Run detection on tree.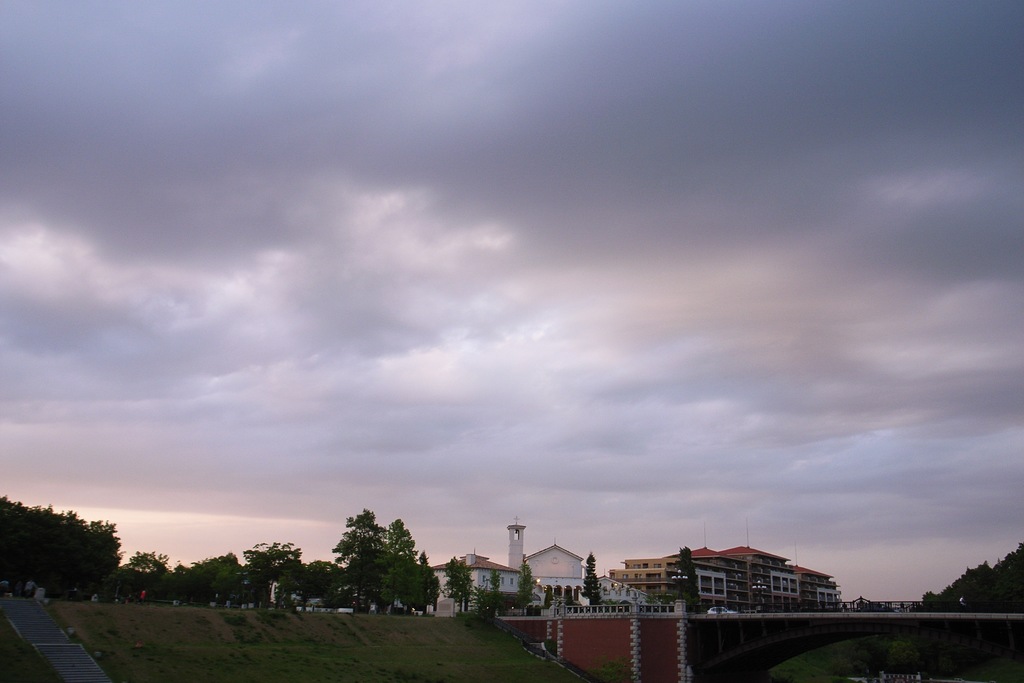
Result: 125:546:295:620.
